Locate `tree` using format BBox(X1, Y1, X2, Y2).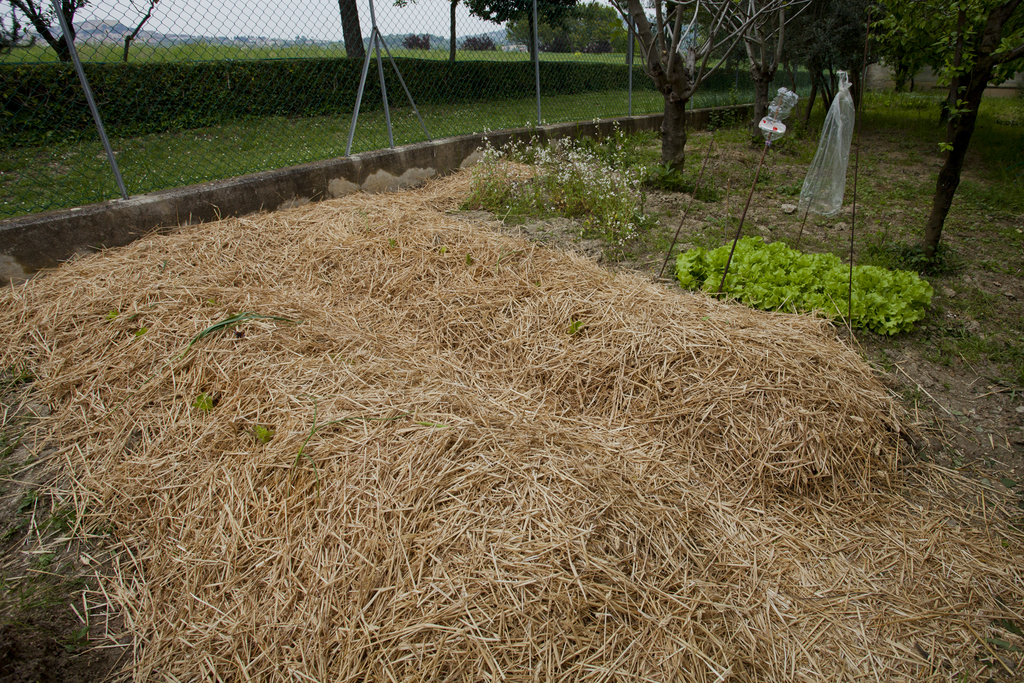
BBox(863, 0, 1023, 254).
